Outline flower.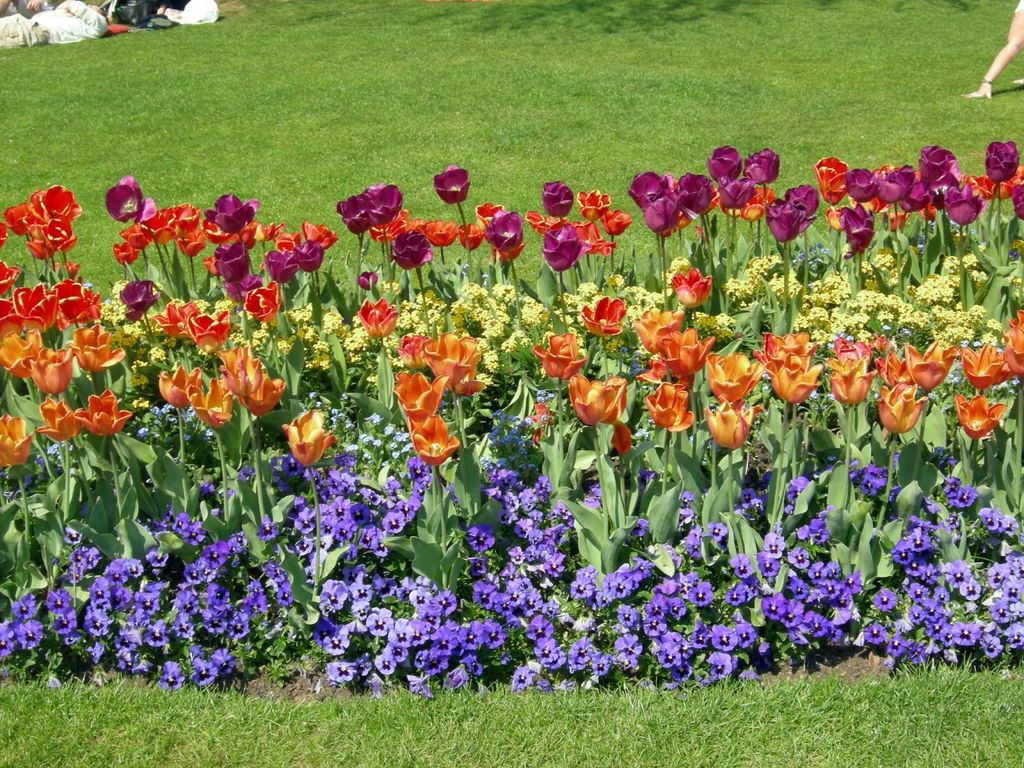
Outline: [x1=658, y1=331, x2=715, y2=387].
